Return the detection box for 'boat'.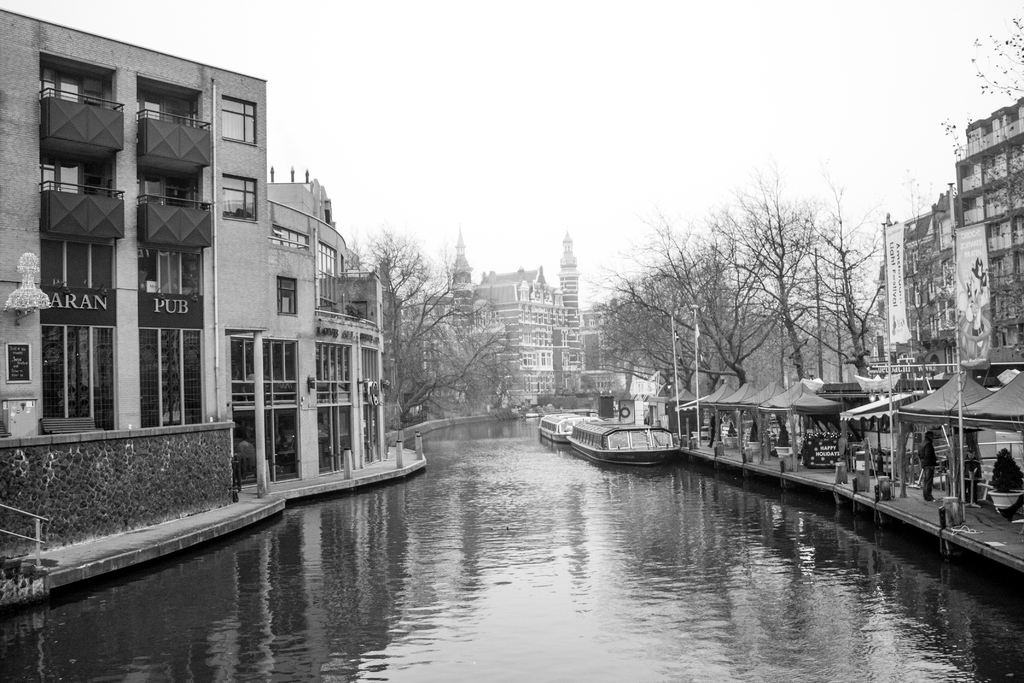
rect(564, 412, 682, 464).
